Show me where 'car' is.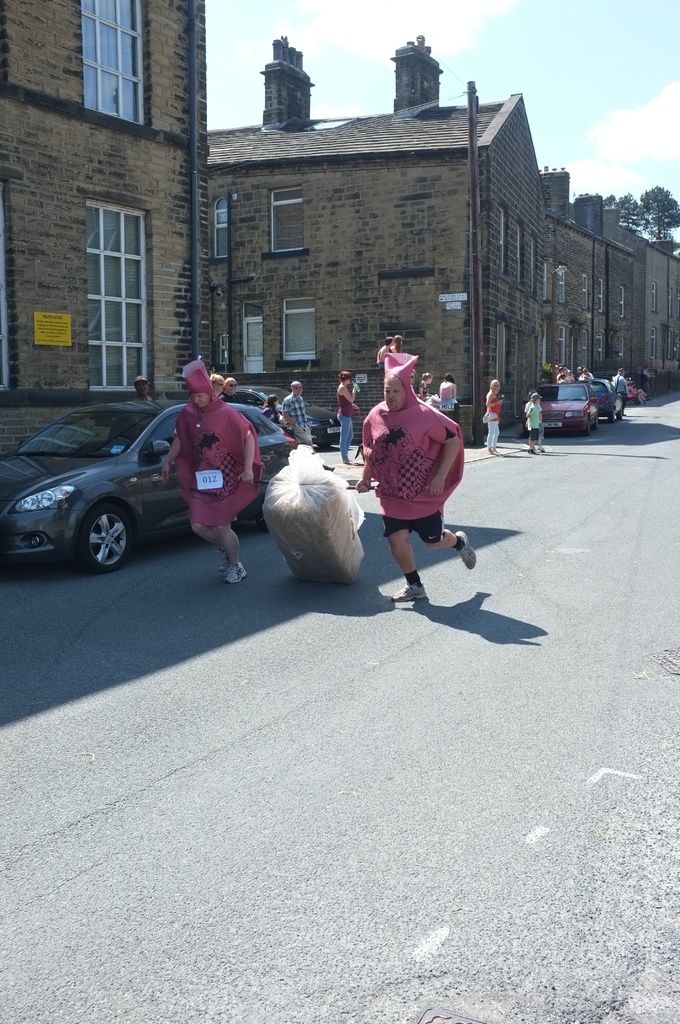
'car' is at bbox=(0, 390, 297, 573).
